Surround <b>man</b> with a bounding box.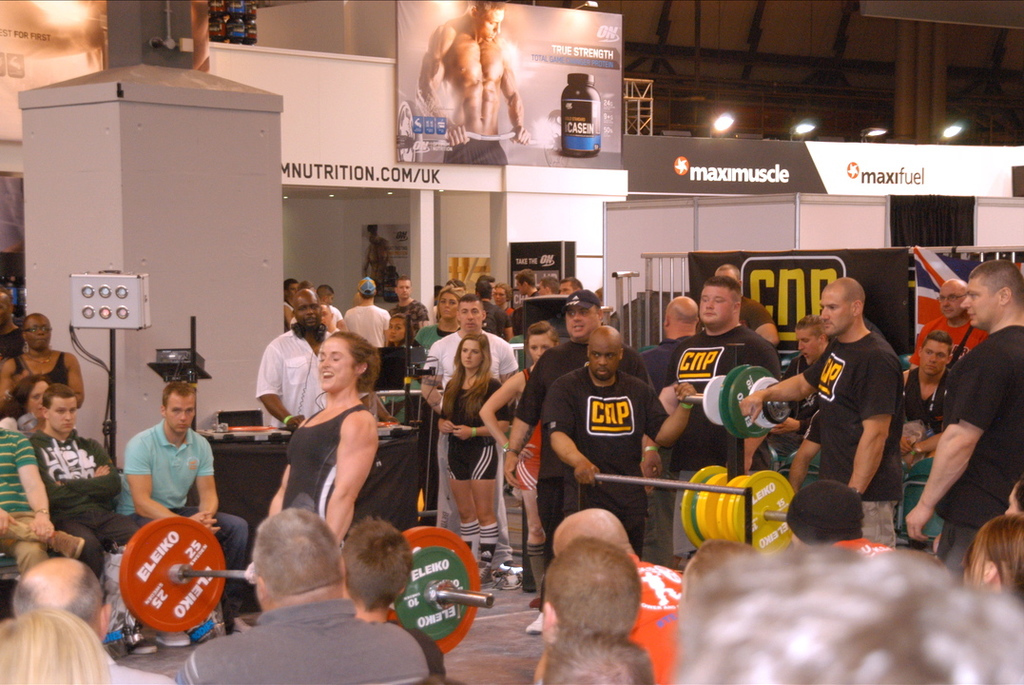
643 291 705 394.
